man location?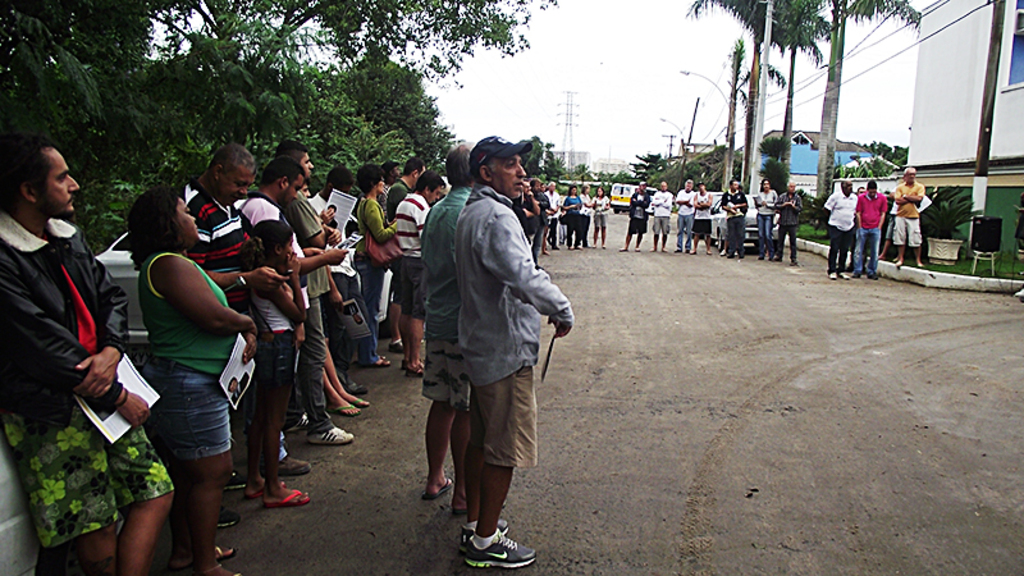
bbox(892, 169, 925, 270)
